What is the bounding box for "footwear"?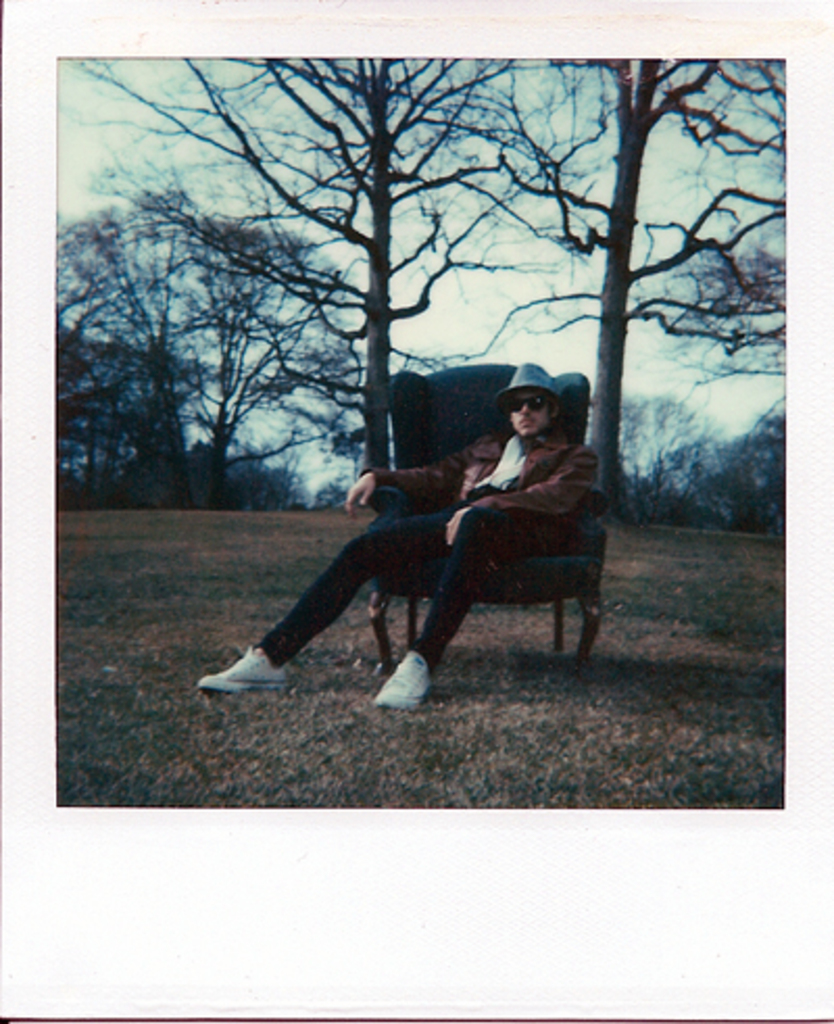
select_region(367, 661, 421, 703).
